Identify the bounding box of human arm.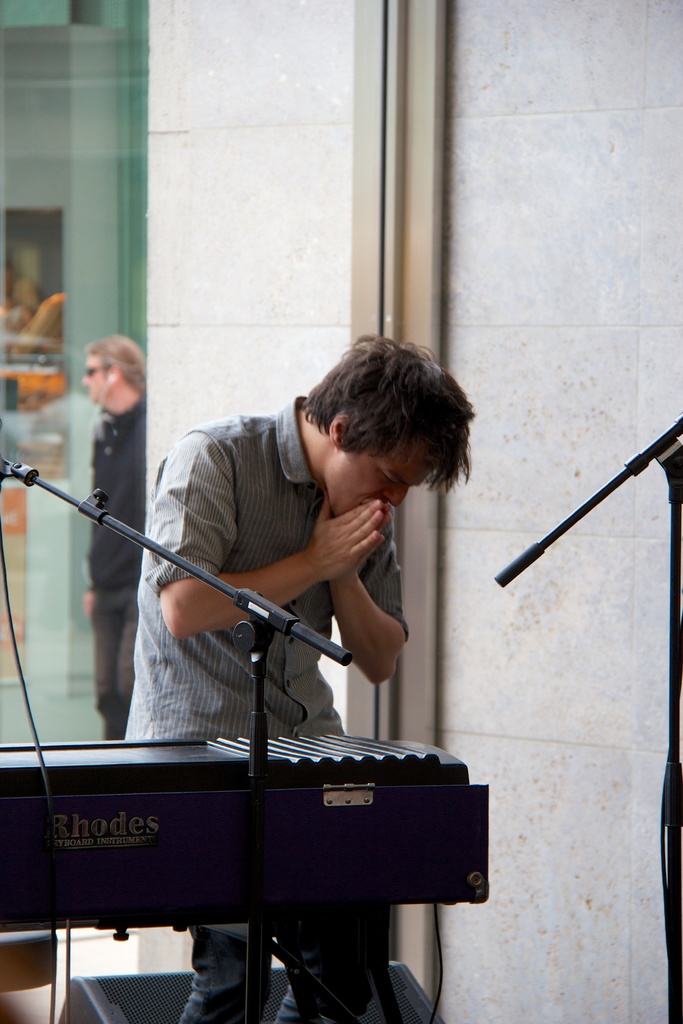
locate(153, 428, 387, 638).
